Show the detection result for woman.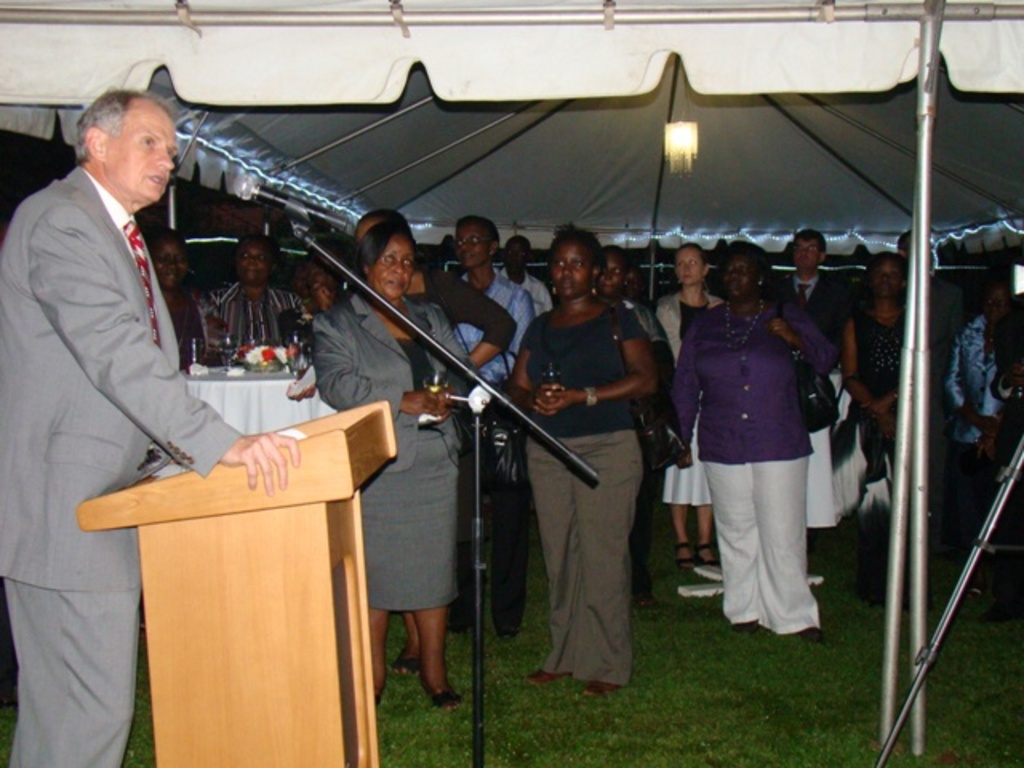
detection(842, 248, 902, 478).
